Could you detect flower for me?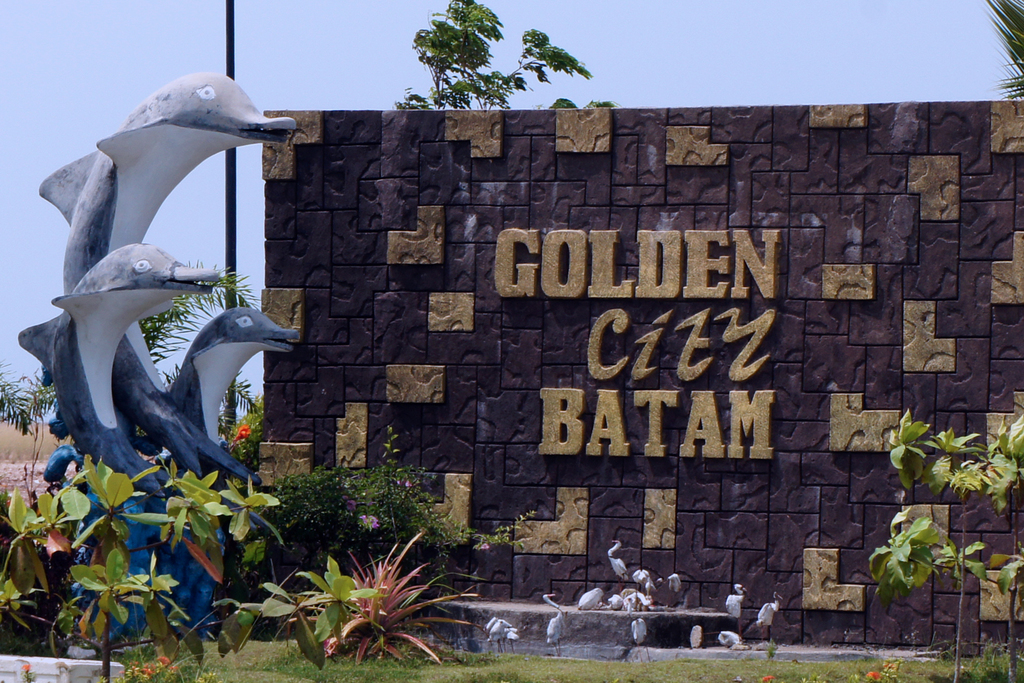
Detection result: 235 424 249 445.
